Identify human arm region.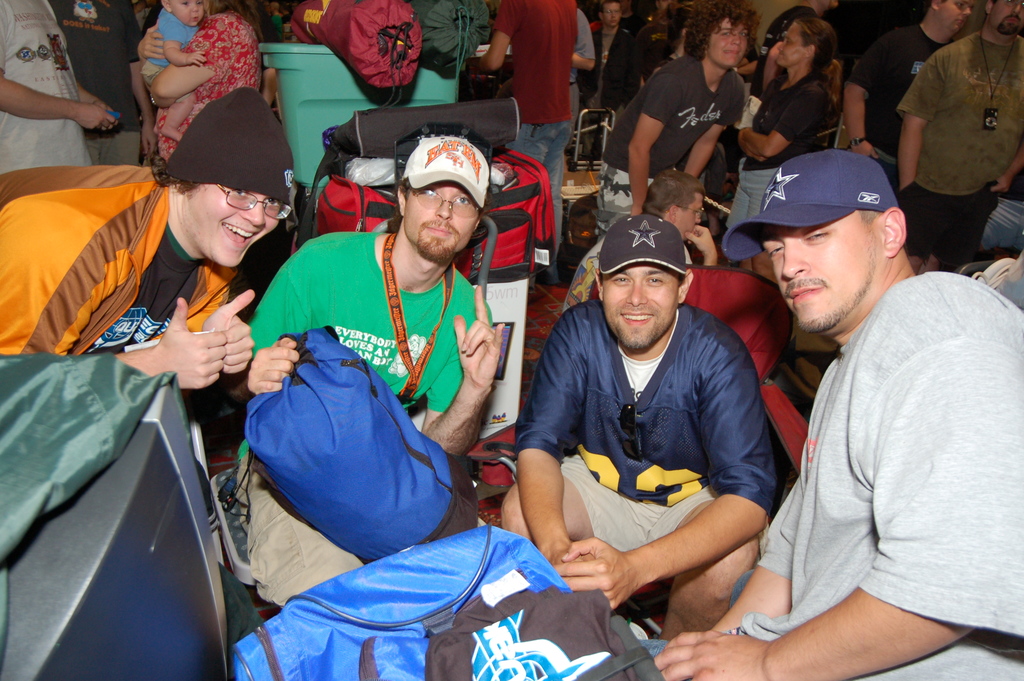
Region: [left=481, top=1, right=532, bottom=72].
